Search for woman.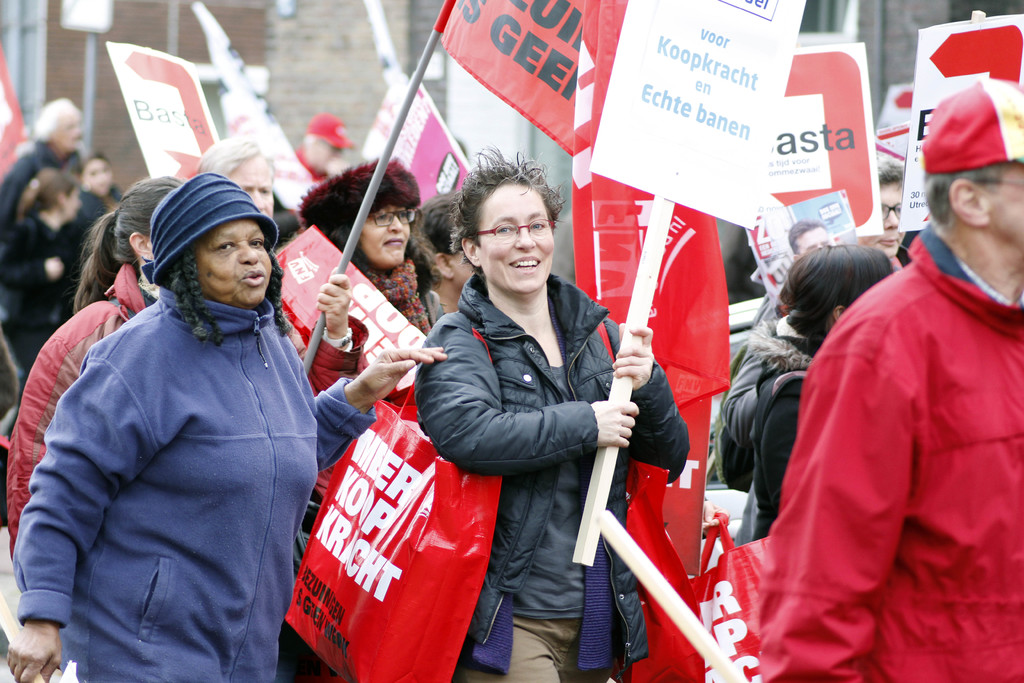
Found at l=415, t=194, r=470, b=311.
